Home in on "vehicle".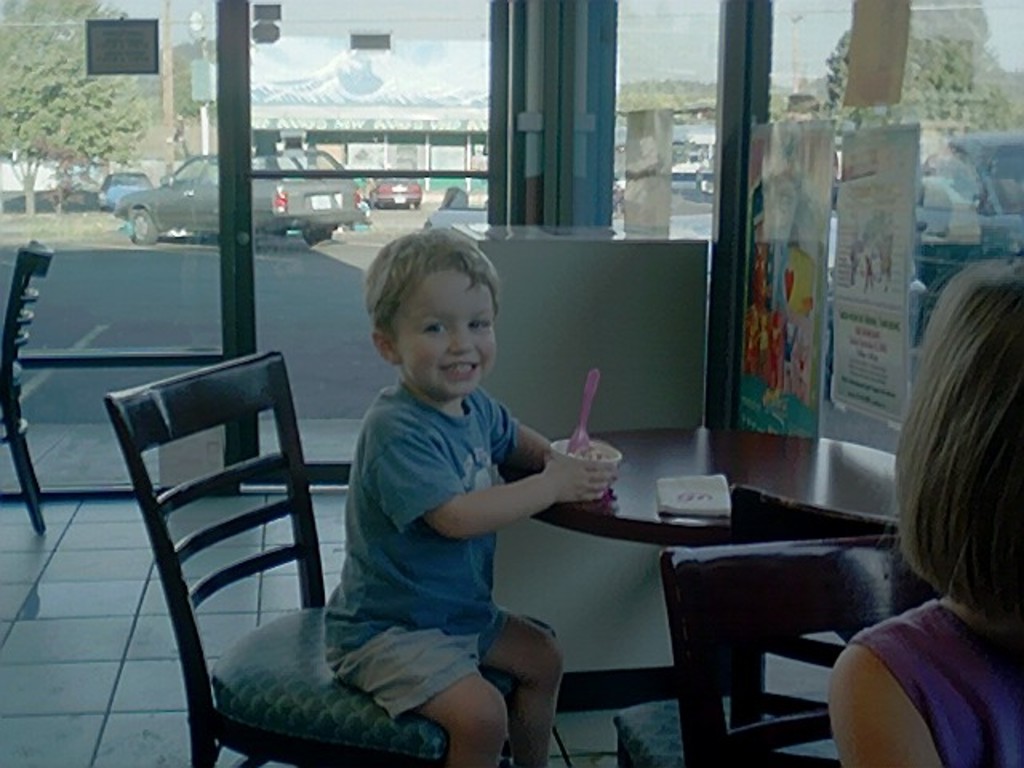
Homed in at <bbox>93, 166, 152, 211</bbox>.
